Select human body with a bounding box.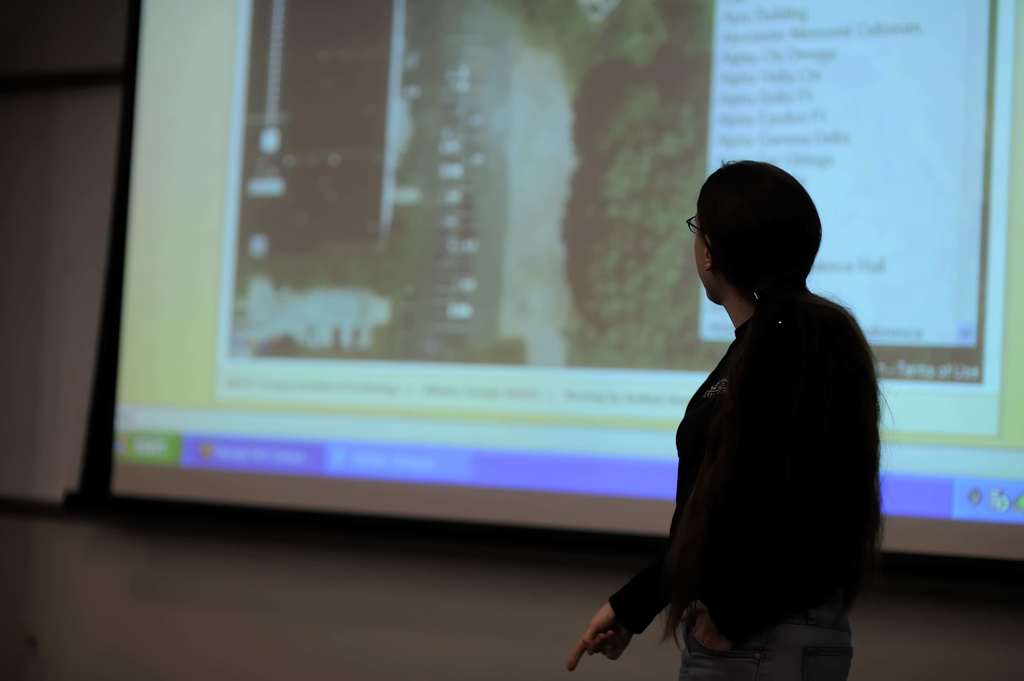
{"x1": 630, "y1": 136, "x2": 905, "y2": 680}.
